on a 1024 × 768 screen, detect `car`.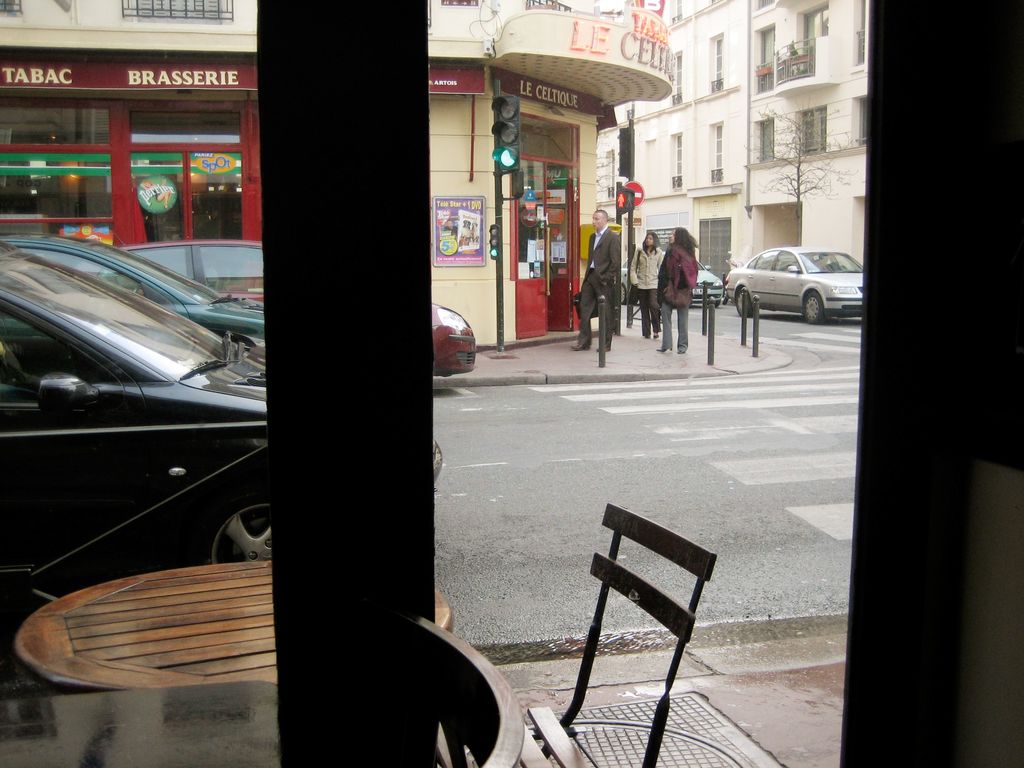
(0,239,278,678).
